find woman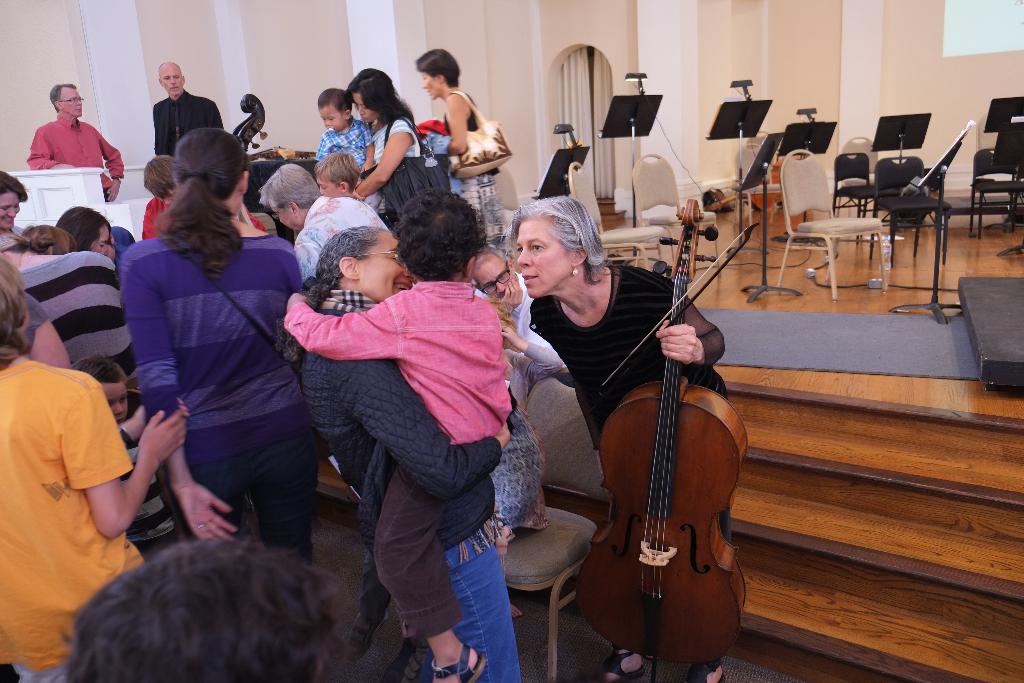
bbox=(279, 222, 520, 682)
